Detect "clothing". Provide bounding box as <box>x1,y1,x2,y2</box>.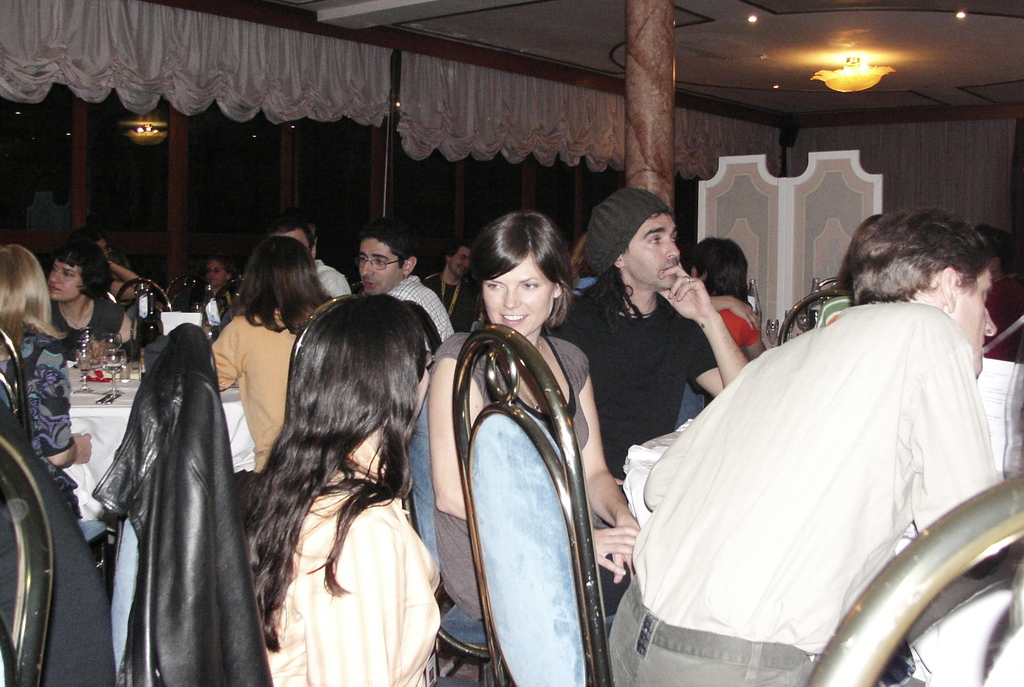
<box>380,277,454,351</box>.
